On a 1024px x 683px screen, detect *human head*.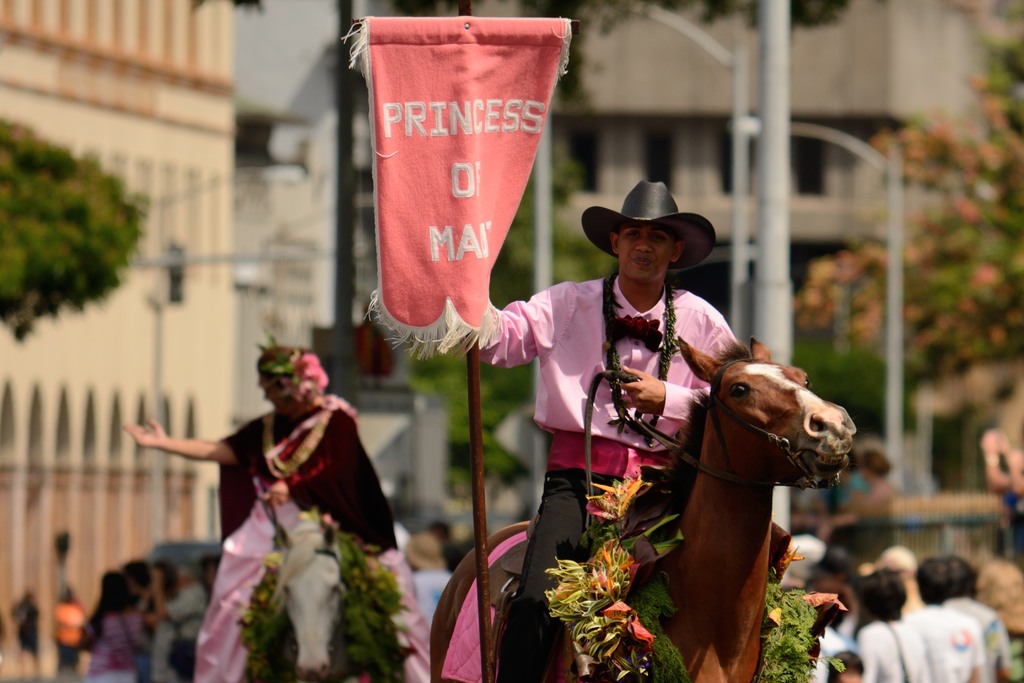
{"x1": 940, "y1": 554, "x2": 975, "y2": 606}.
